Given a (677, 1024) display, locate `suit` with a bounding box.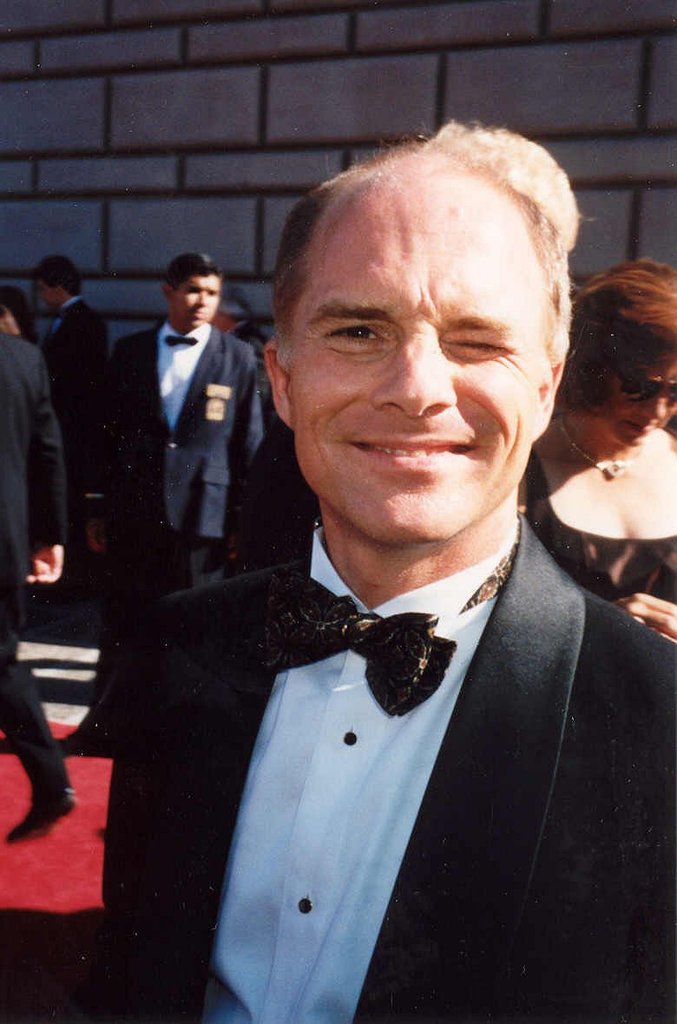
Located: 124 516 618 1023.
